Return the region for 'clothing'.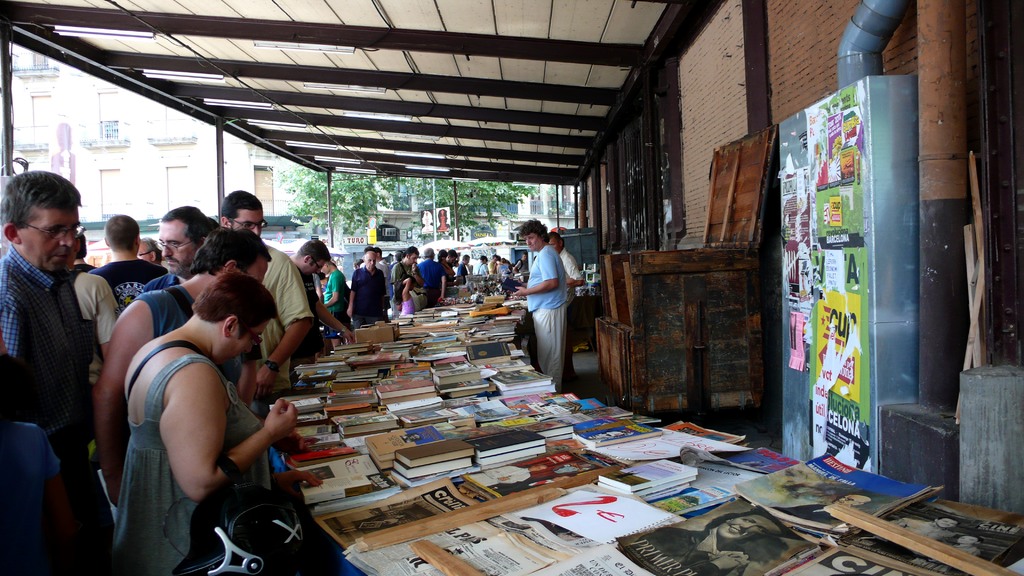
465,262,484,282.
